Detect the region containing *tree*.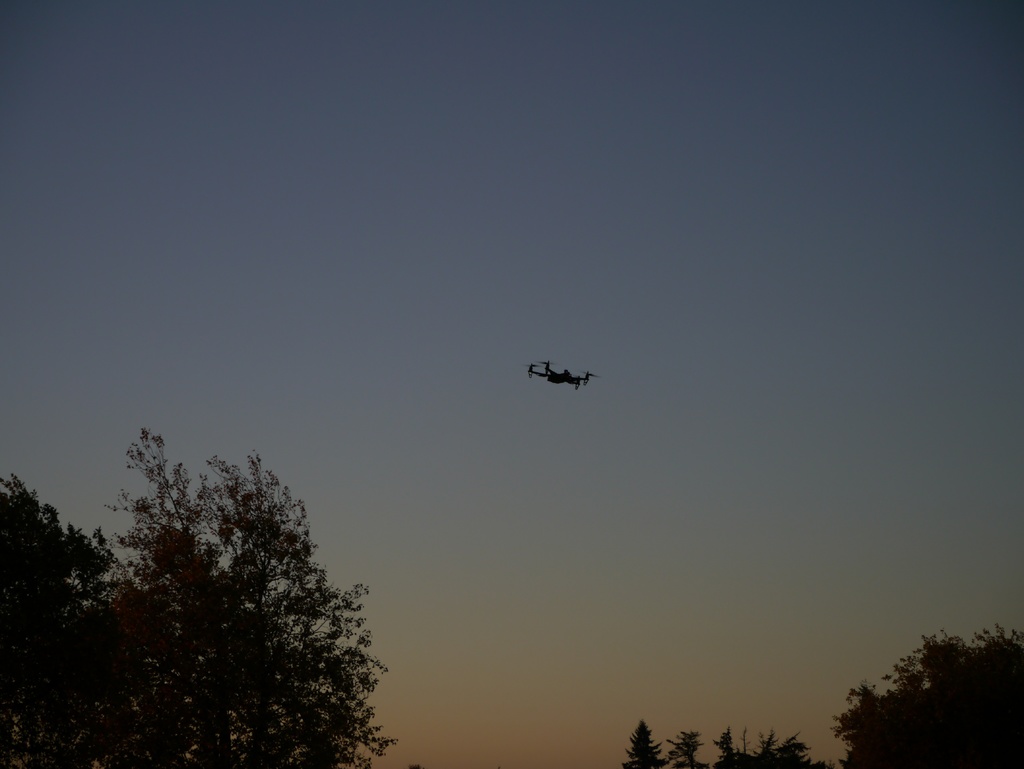
(620,722,826,768).
